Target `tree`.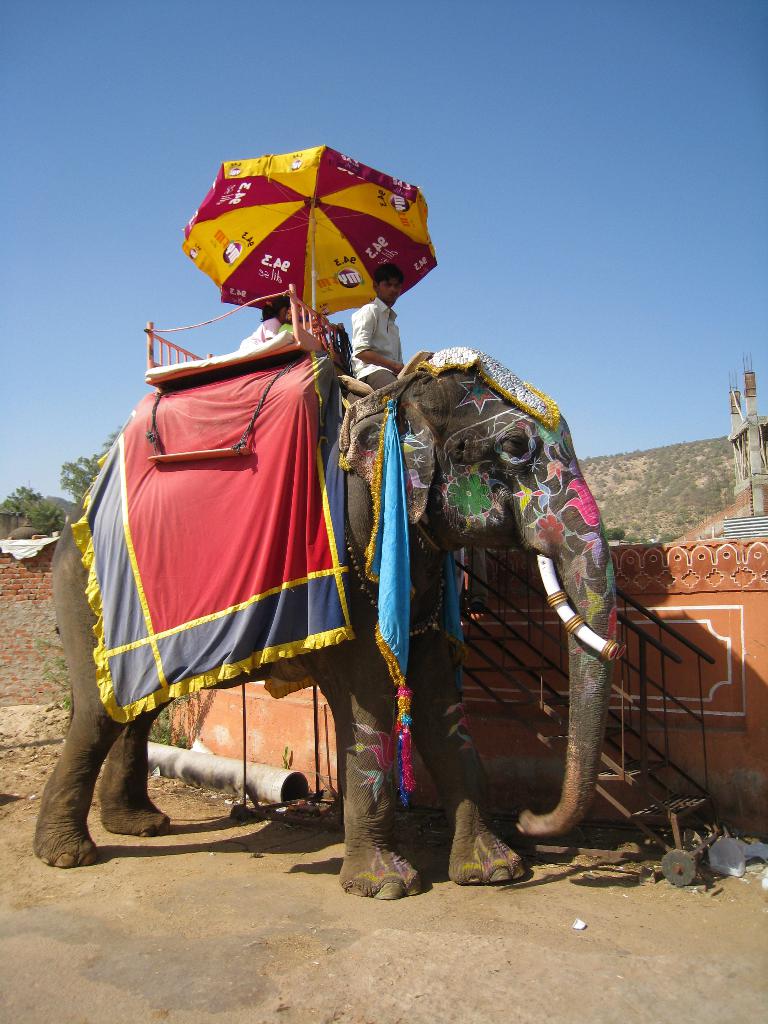
Target region: <region>0, 483, 66, 529</region>.
